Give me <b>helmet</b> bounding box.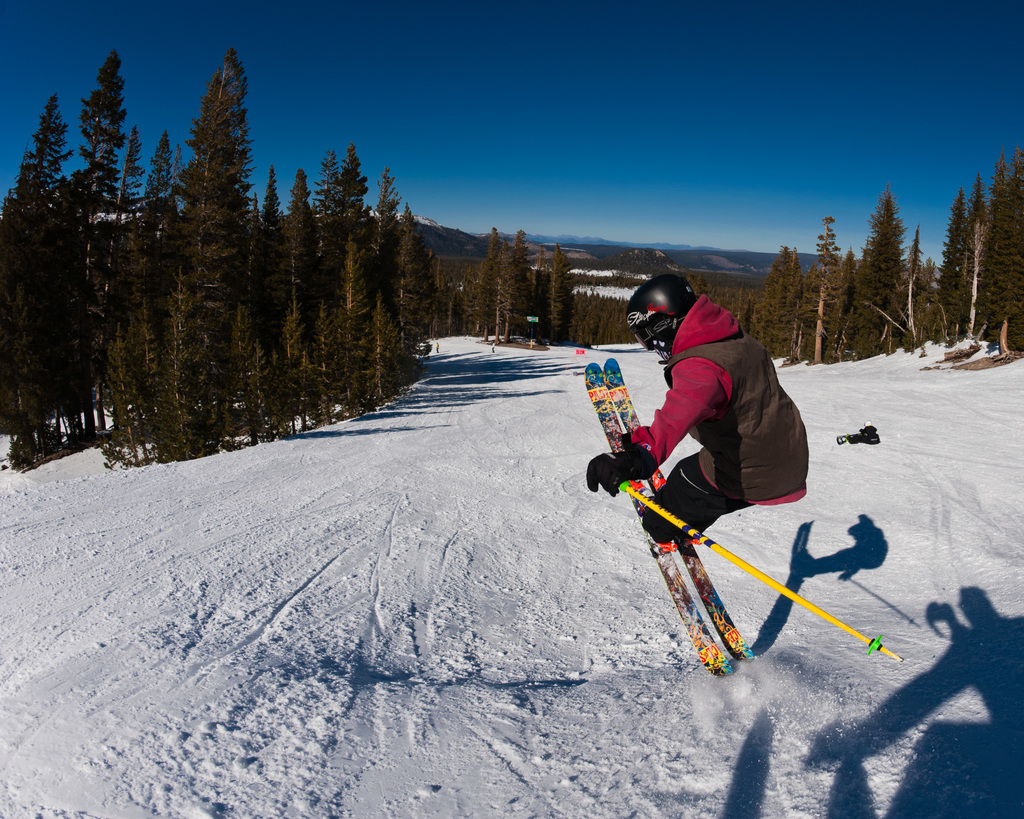
623 282 708 357.
